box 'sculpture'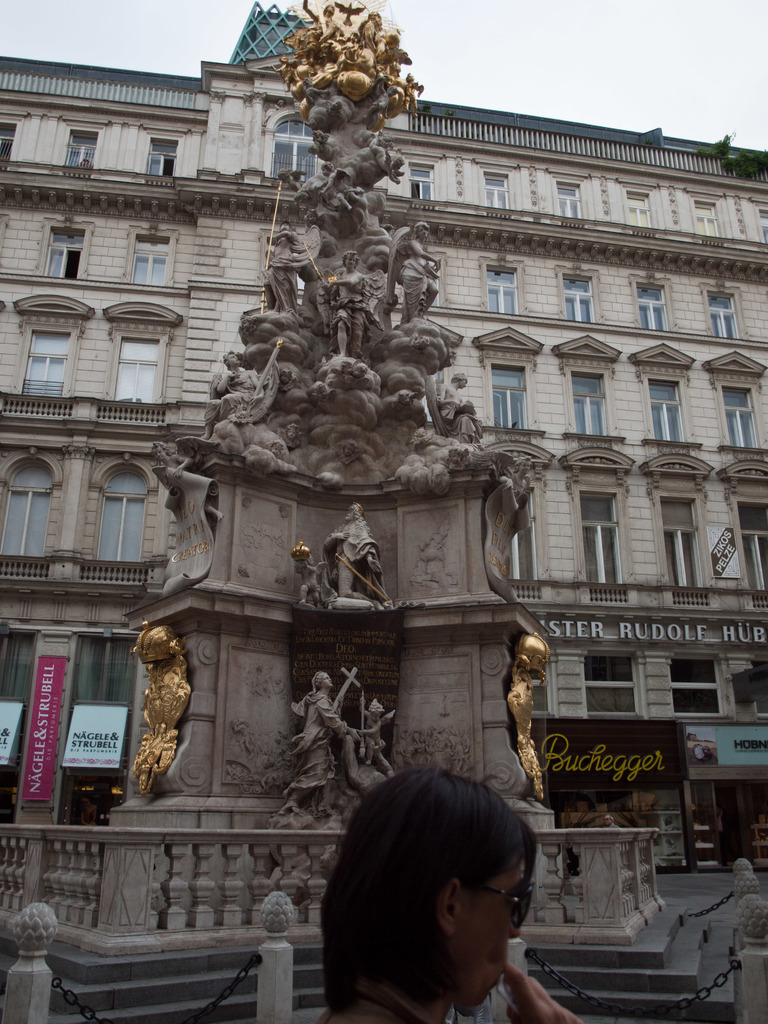
[left=301, top=70, right=340, bottom=127]
